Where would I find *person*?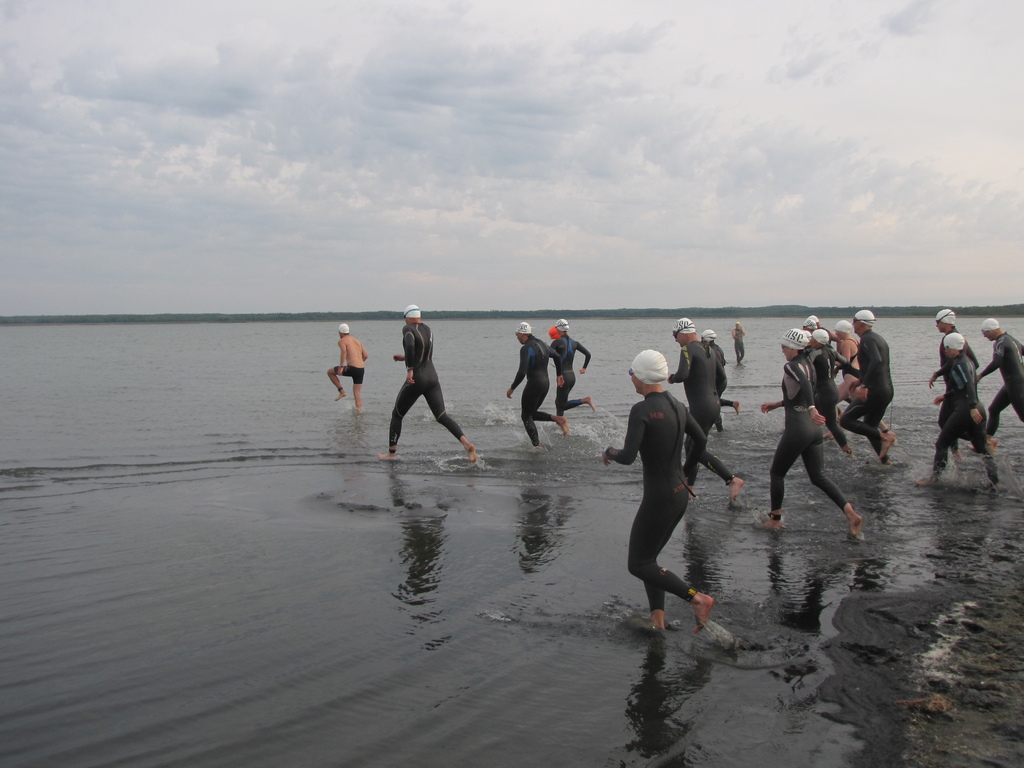
At (387, 300, 483, 462).
